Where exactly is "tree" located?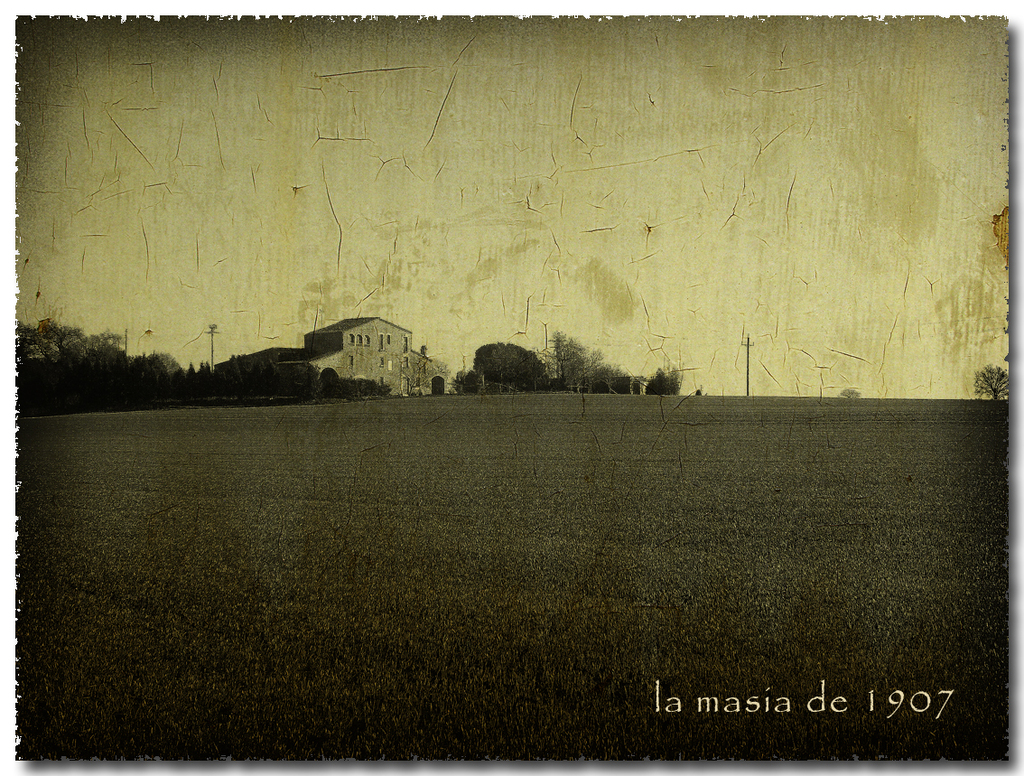
Its bounding box is [590,360,626,400].
